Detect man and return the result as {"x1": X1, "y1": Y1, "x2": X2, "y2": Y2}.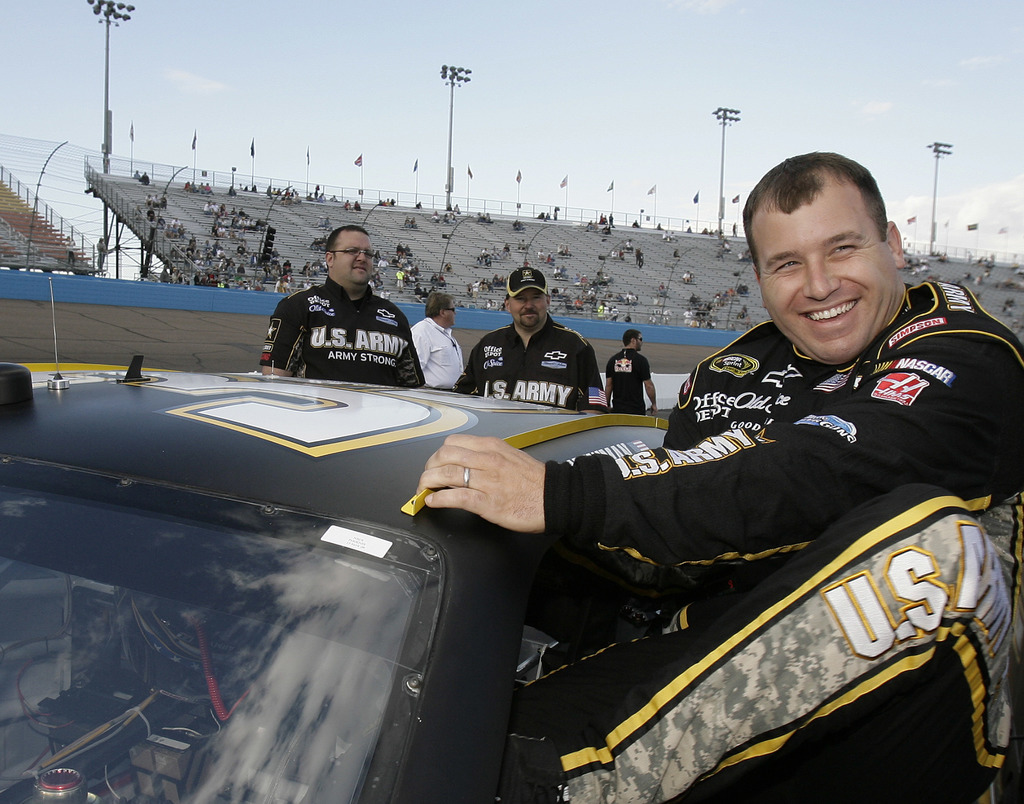
{"x1": 329, "y1": 162, "x2": 984, "y2": 784}.
